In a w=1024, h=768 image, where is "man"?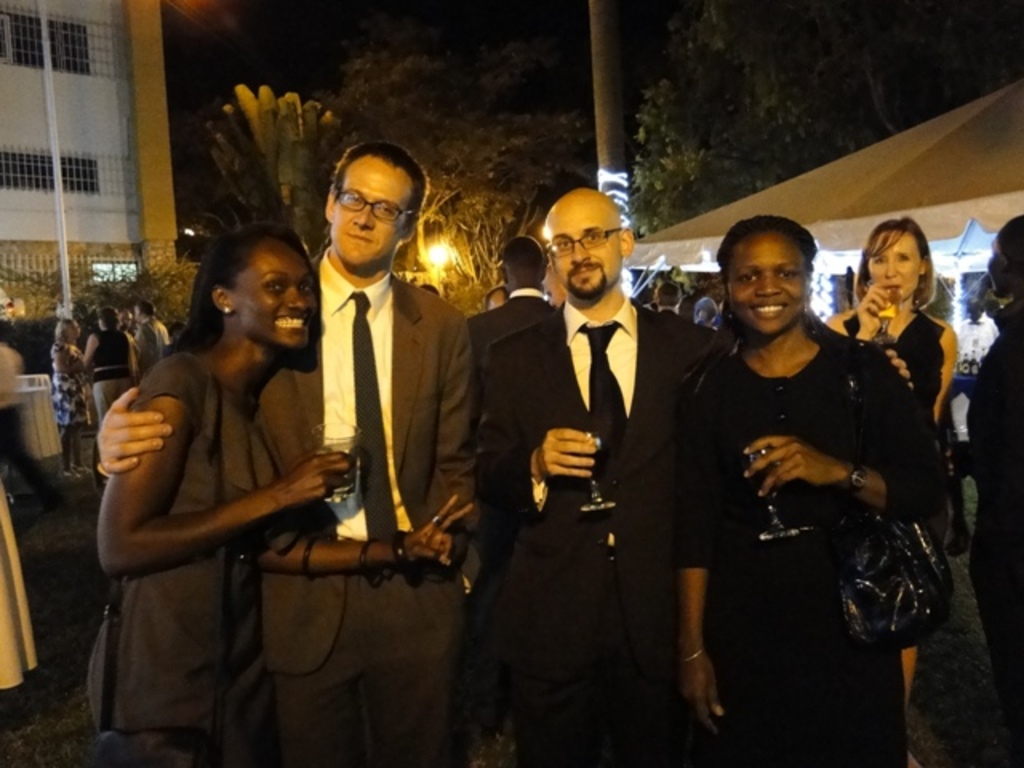
locate(418, 282, 443, 296).
